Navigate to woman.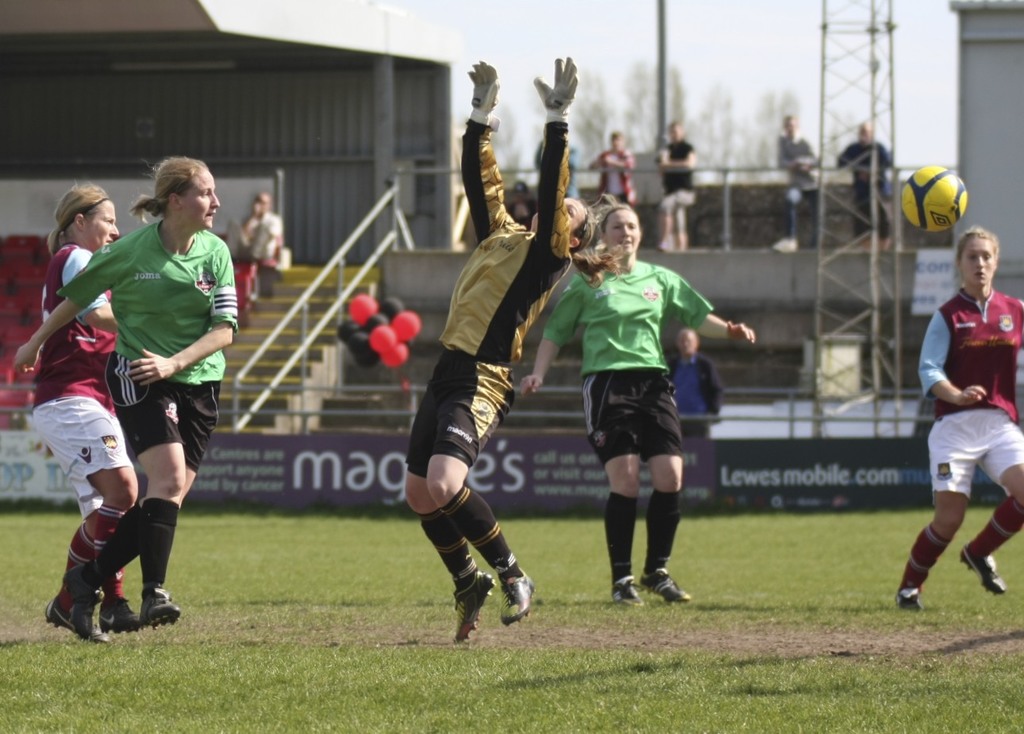
Navigation target: (x1=894, y1=229, x2=1023, y2=611).
